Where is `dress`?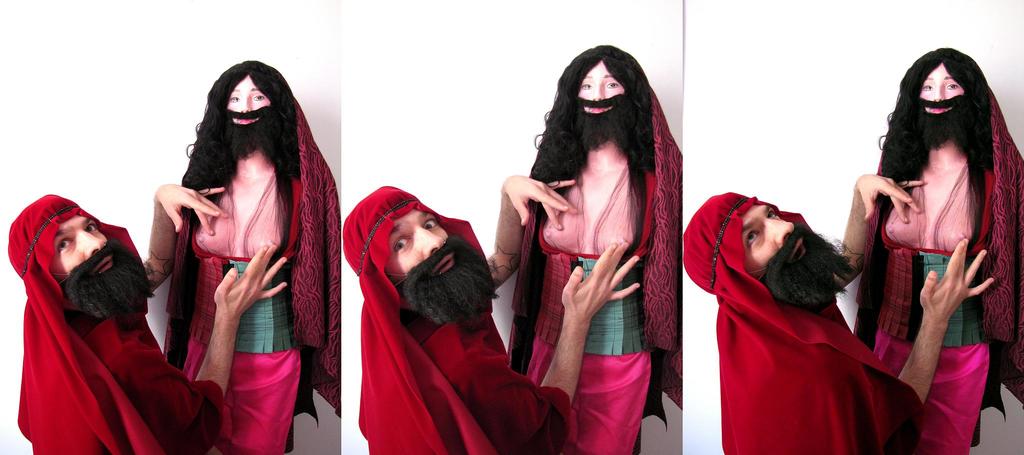
bbox(179, 168, 300, 454).
